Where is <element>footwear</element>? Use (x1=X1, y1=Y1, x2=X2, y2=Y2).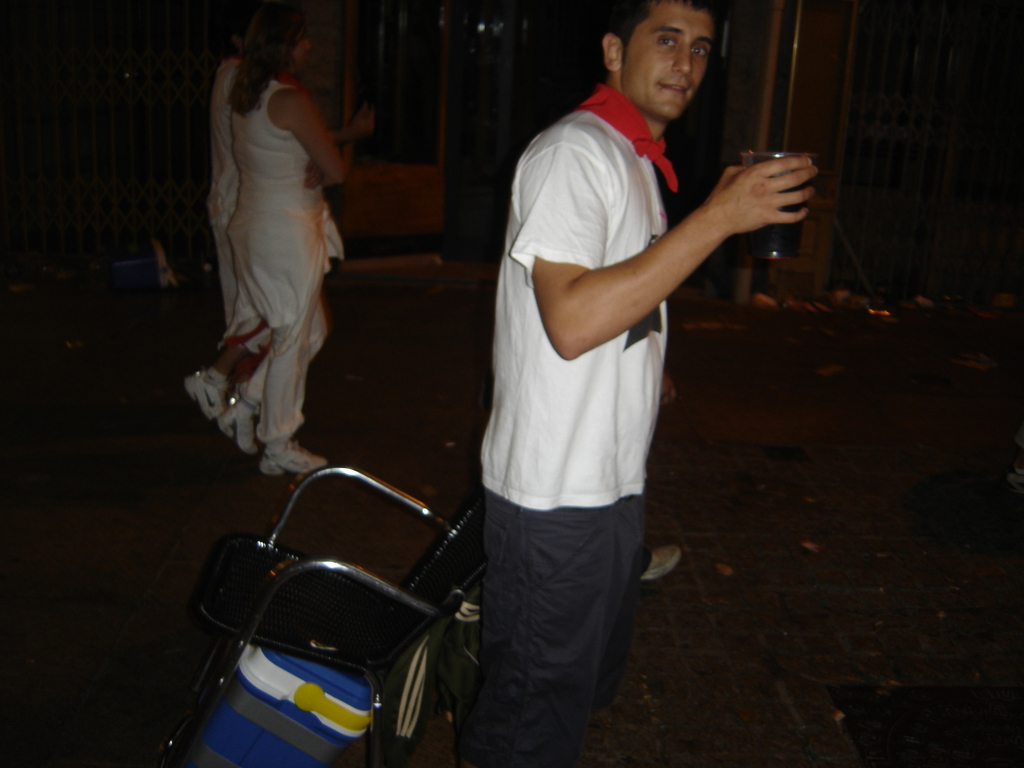
(x1=637, y1=543, x2=689, y2=582).
